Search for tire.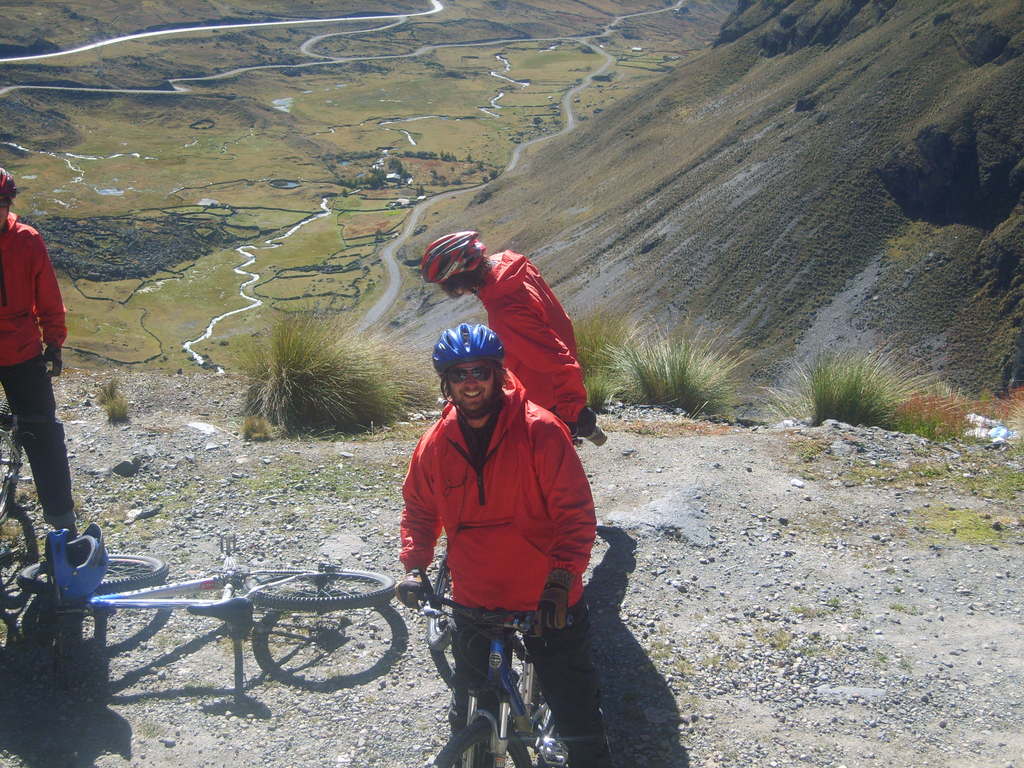
Found at BBox(7, 549, 159, 614).
